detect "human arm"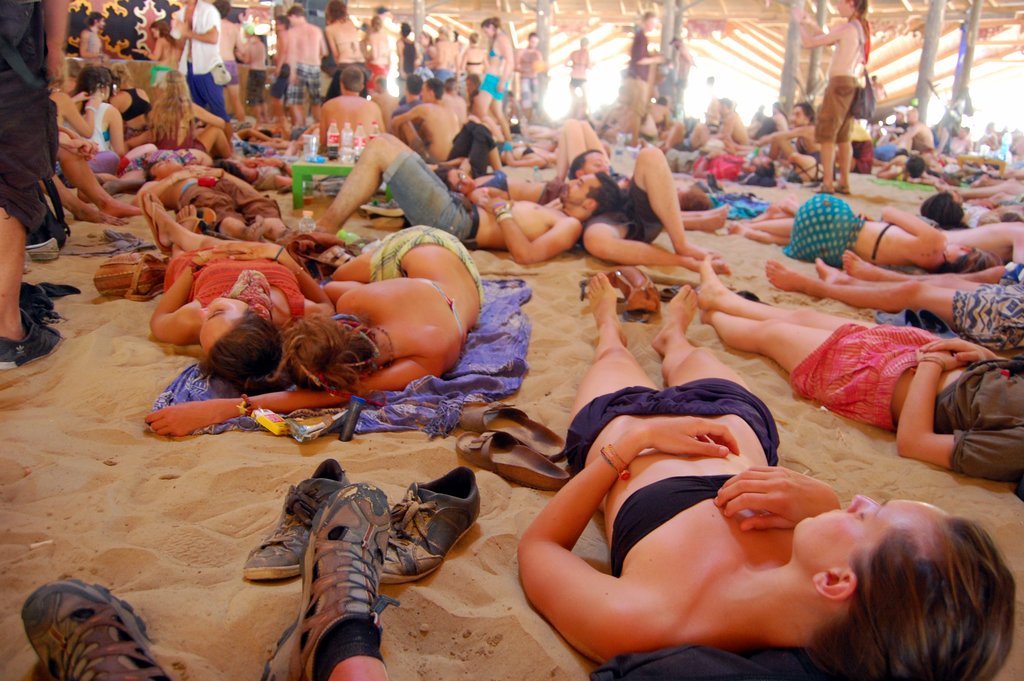
bbox=(496, 195, 588, 267)
